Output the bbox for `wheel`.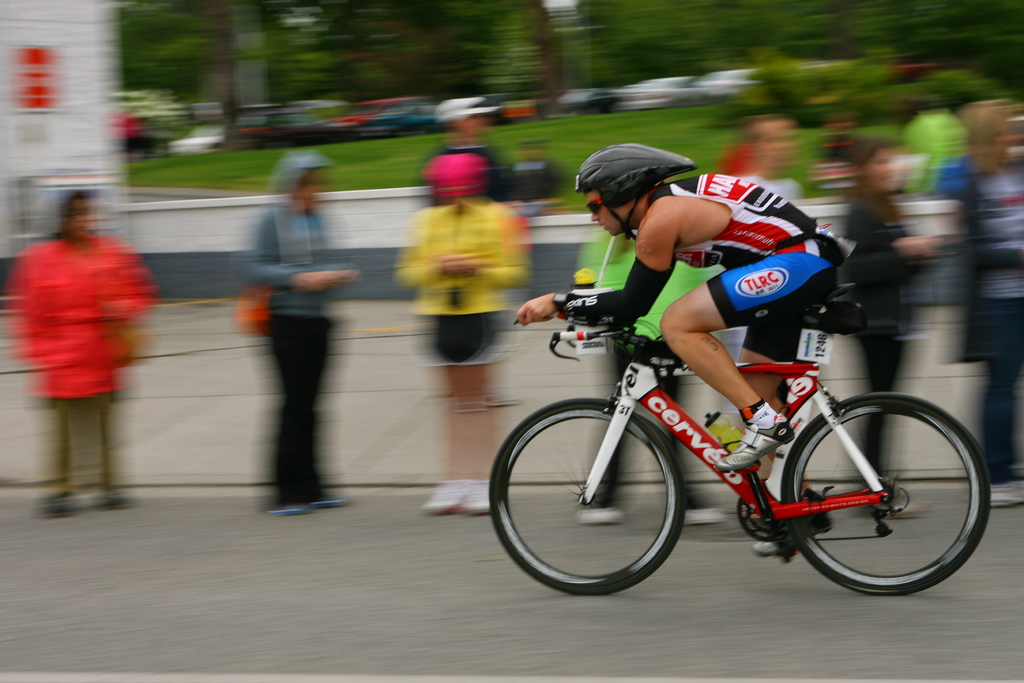
485:398:686:595.
